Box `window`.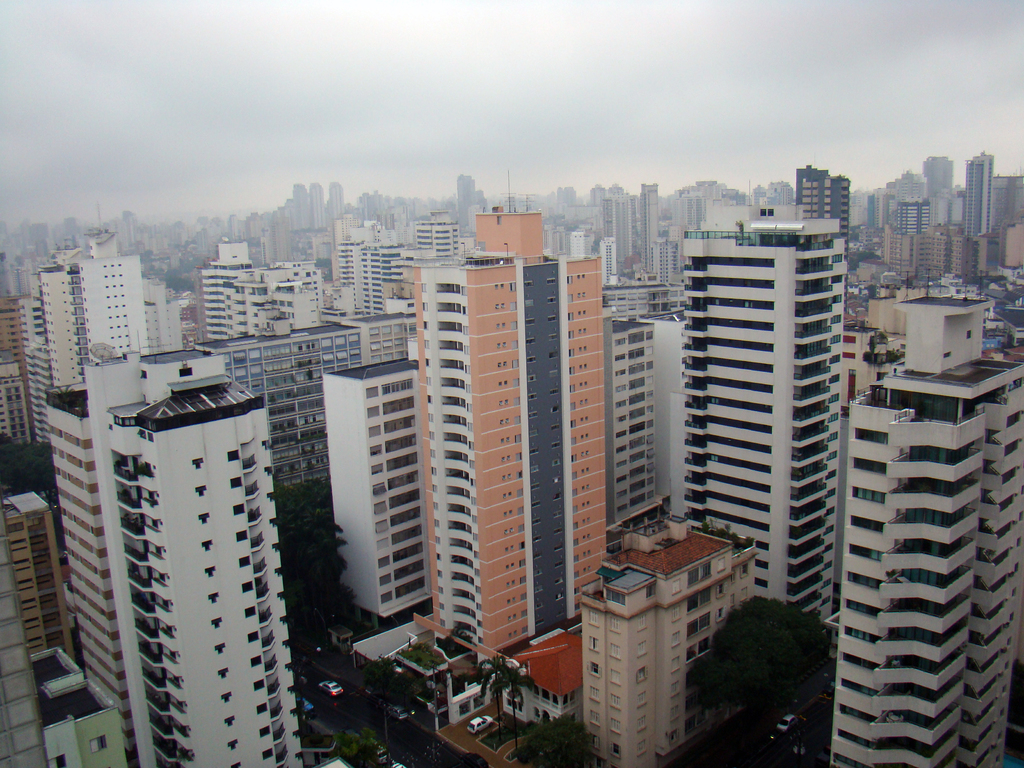
box(670, 681, 678, 696).
